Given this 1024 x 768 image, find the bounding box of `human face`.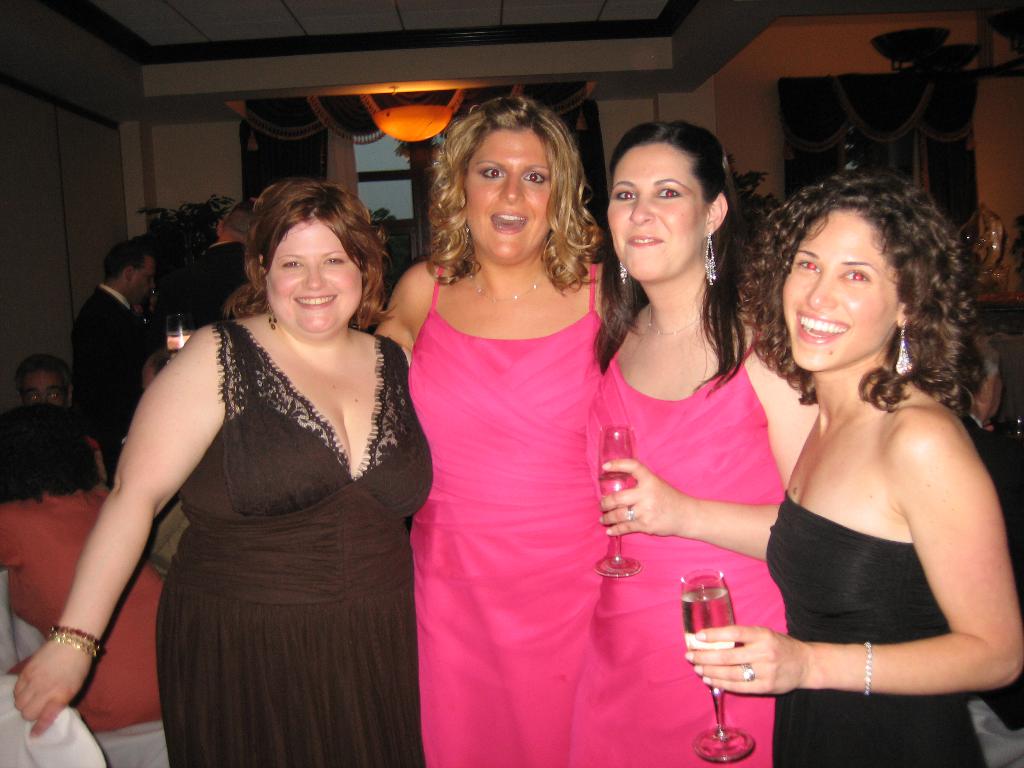
bbox=[31, 374, 60, 398].
